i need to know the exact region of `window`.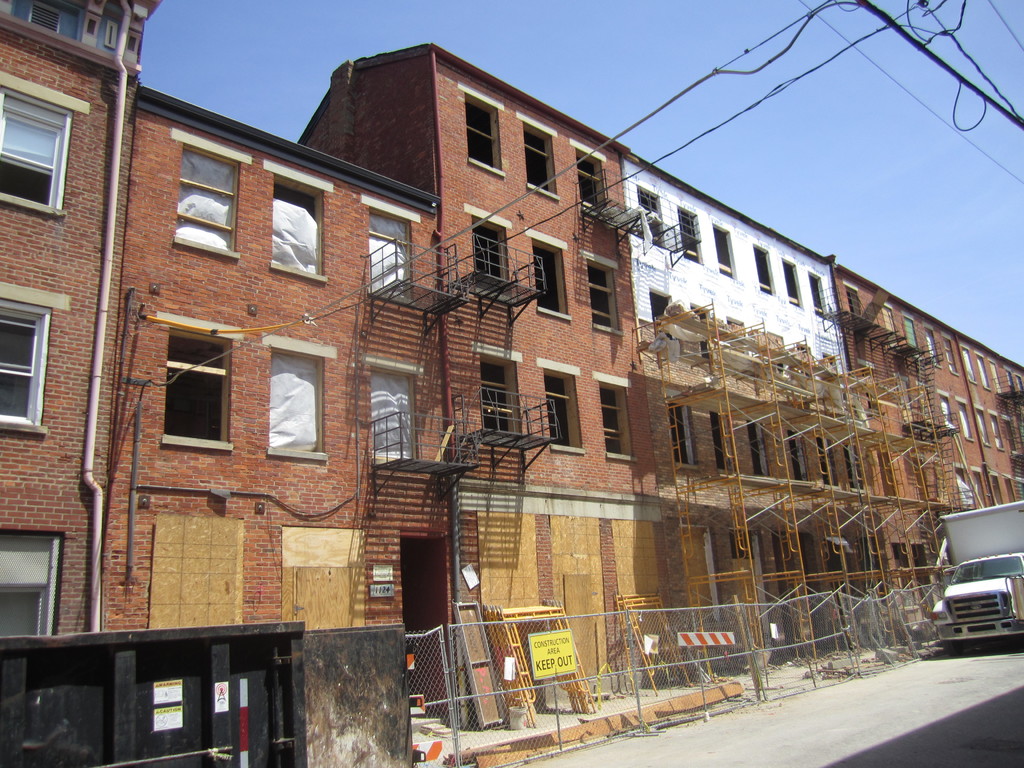
Region: region(3, 282, 72, 435).
